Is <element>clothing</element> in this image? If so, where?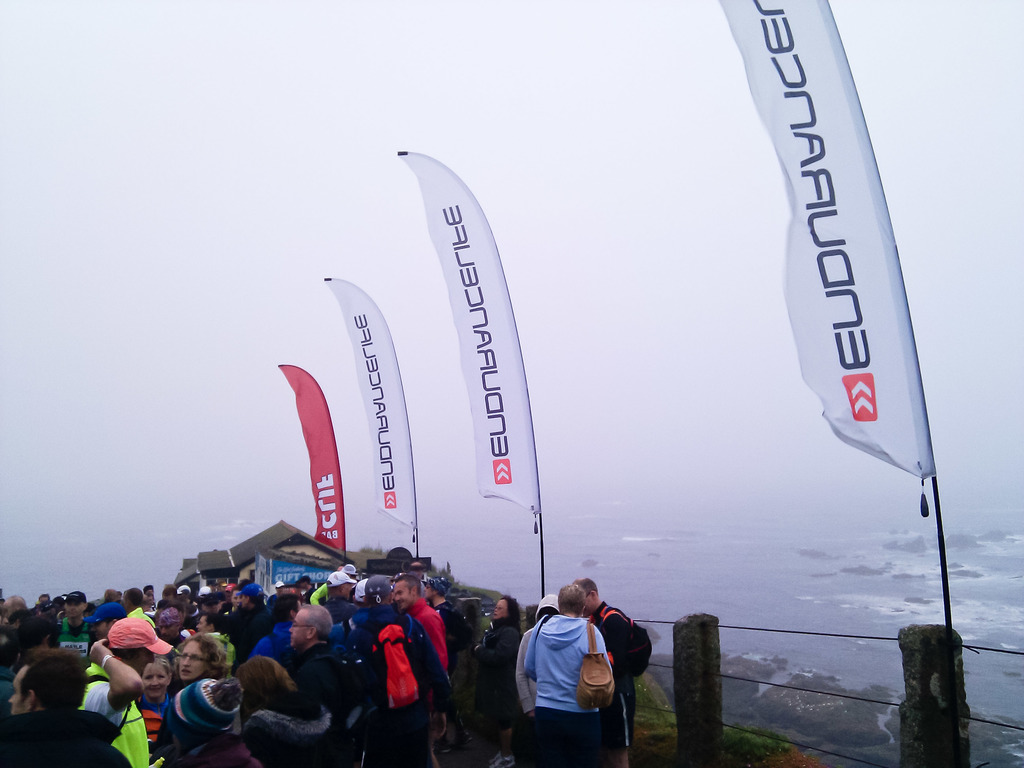
Yes, at box=[0, 667, 21, 707].
